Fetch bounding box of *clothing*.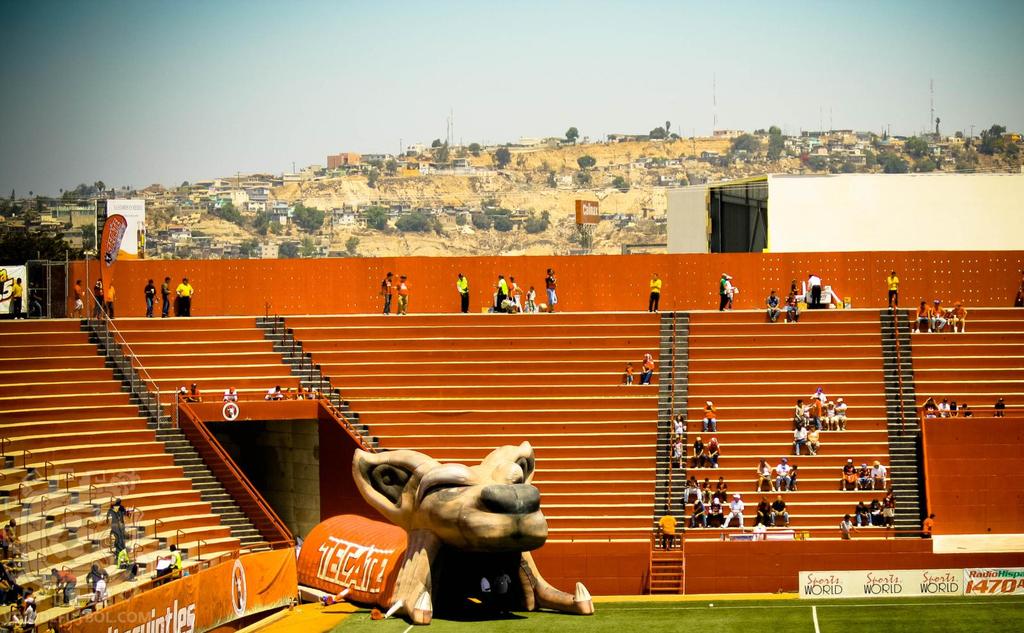
Bbox: <bbox>840, 466, 887, 486</bbox>.
